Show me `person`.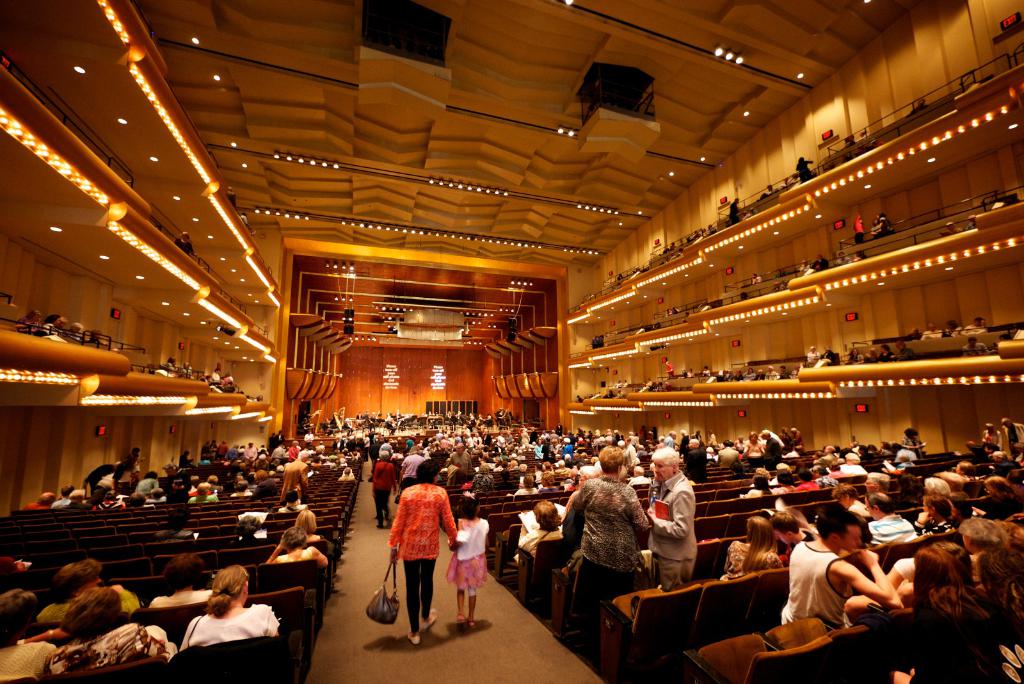
`person` is here: crop(163, 356, 179, 371).
